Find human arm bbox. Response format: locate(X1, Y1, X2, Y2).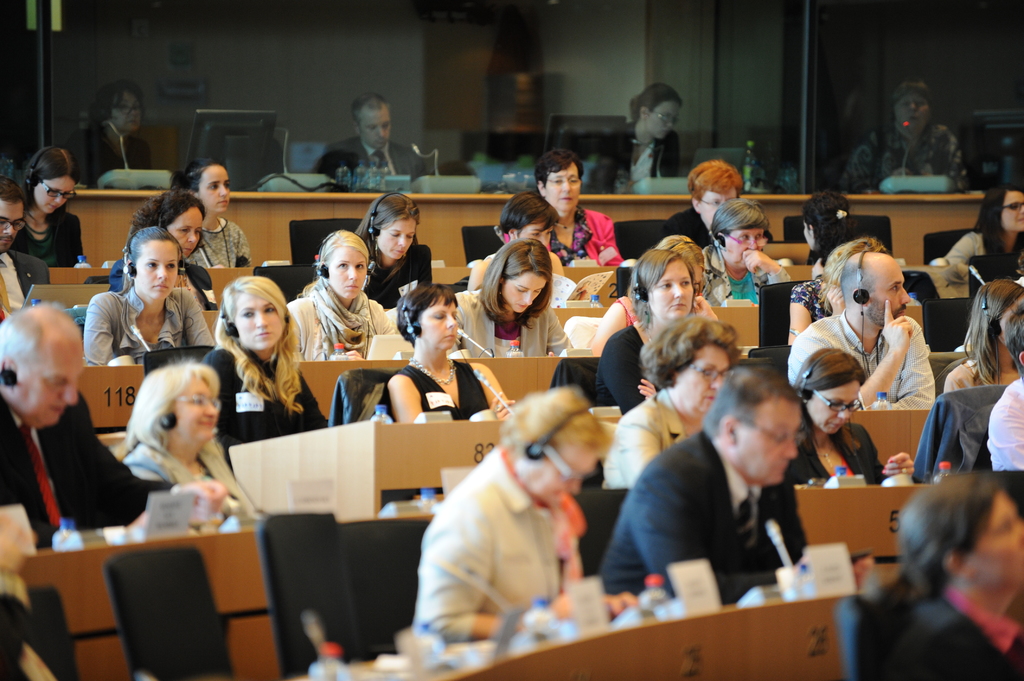
locate(633, 368, 664, 403).
